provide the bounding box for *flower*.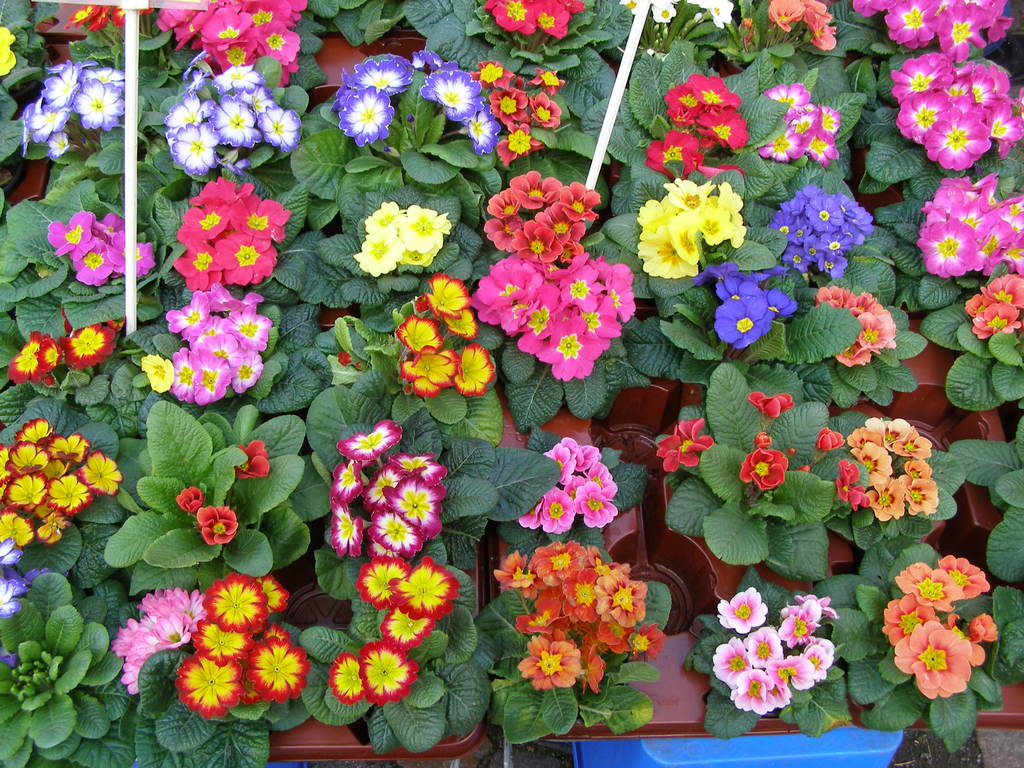
(x1=768, y1=73, x2=841, y2=172).
